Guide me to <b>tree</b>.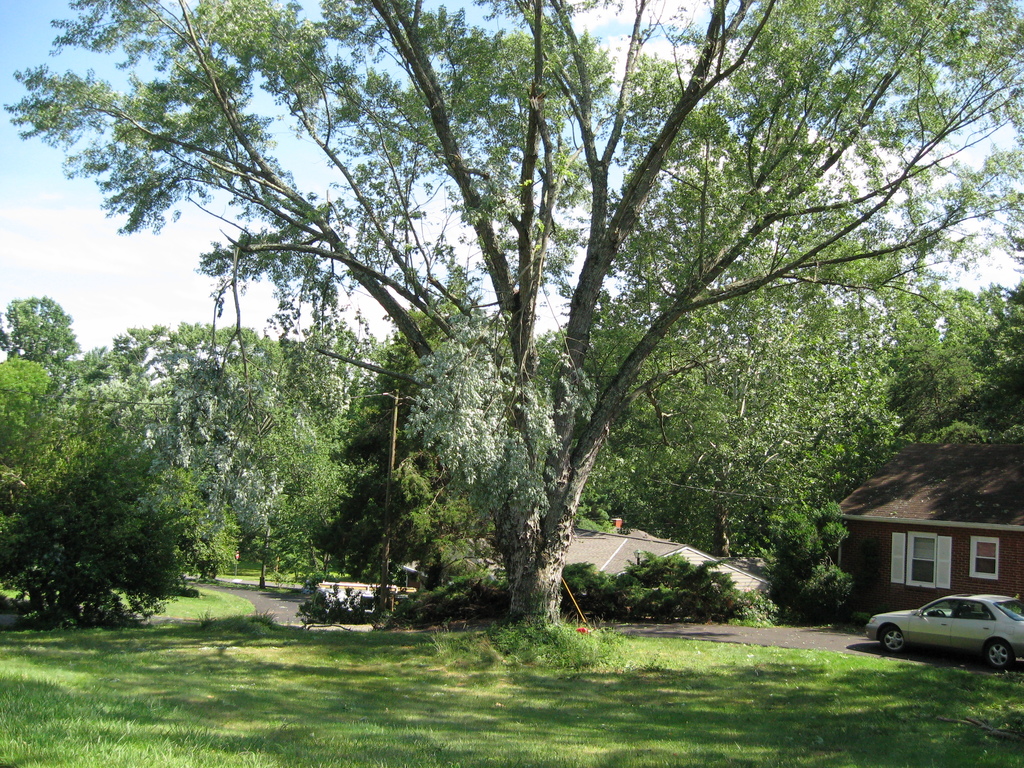
Guidance: [x1=0, y1=0, x2=100, y2=188].
